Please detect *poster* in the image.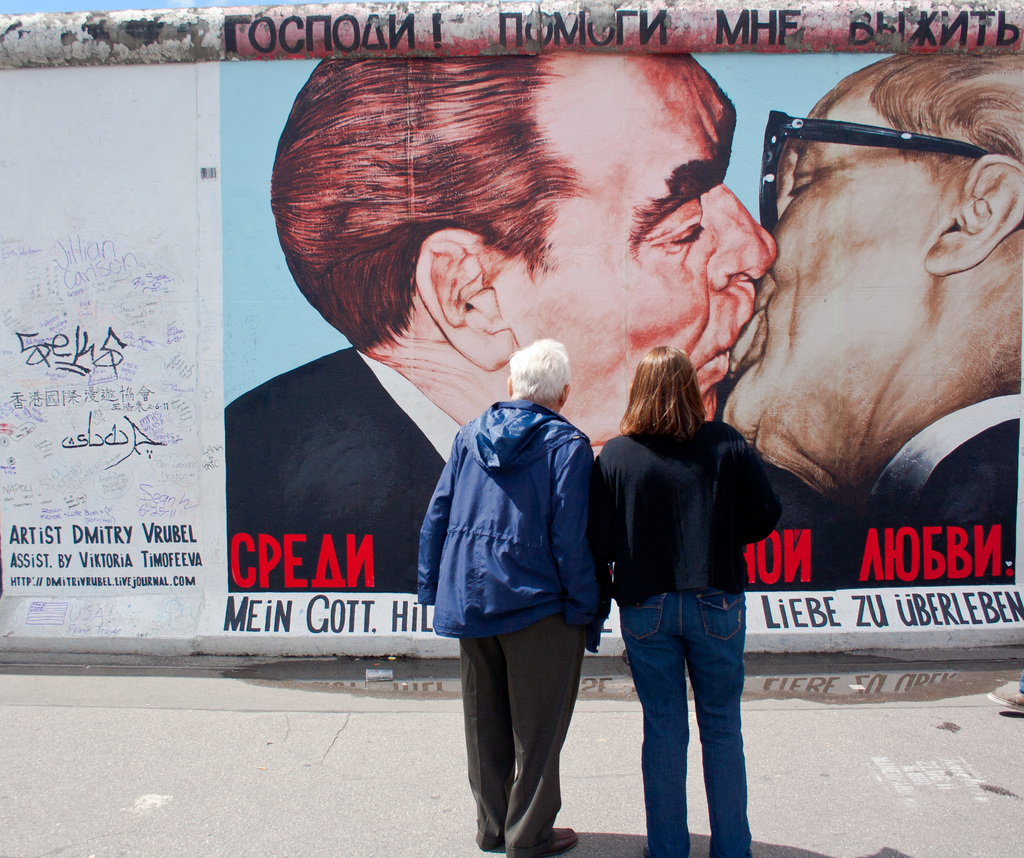
205,47,1023,634.
